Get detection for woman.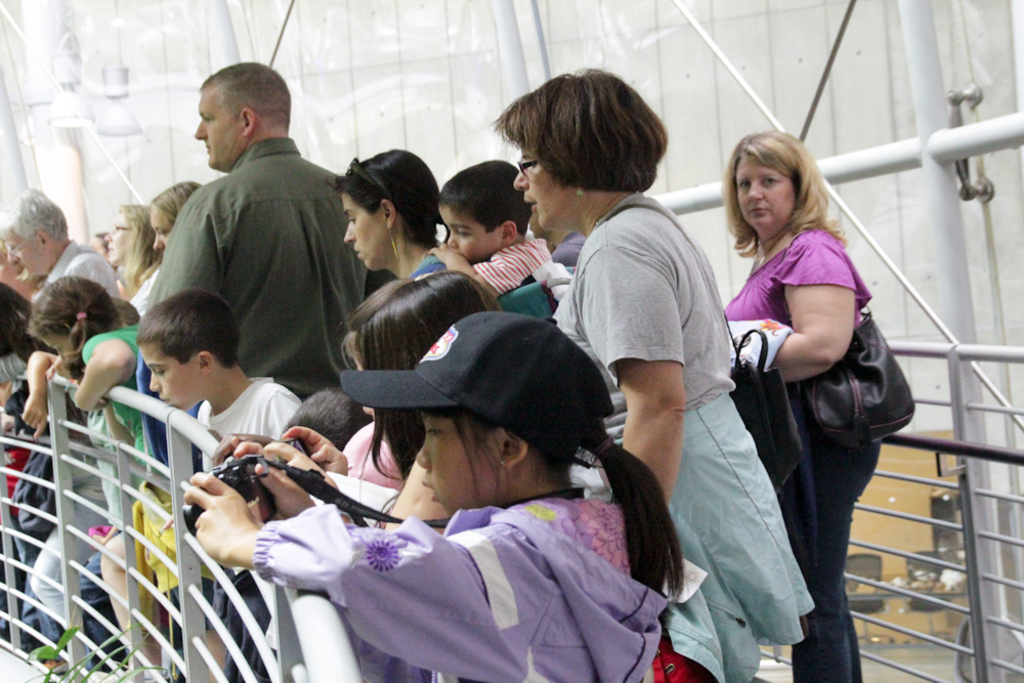
Detection: (337,144,452,276).
